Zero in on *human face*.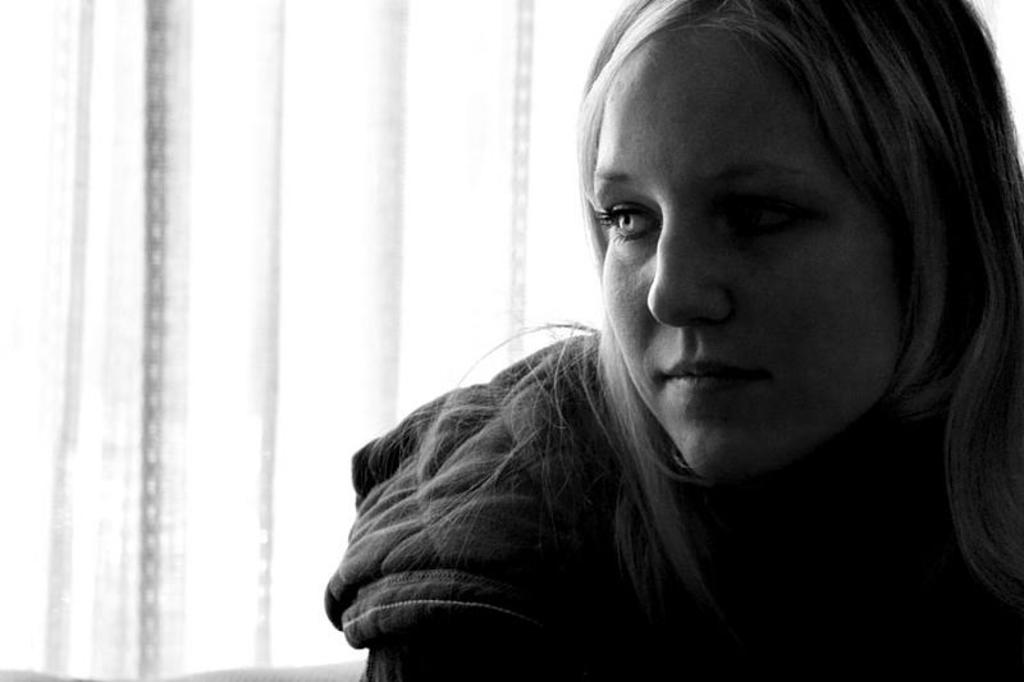
Zeroed in: x1=588 y1=18 x2=906 y2=480.
